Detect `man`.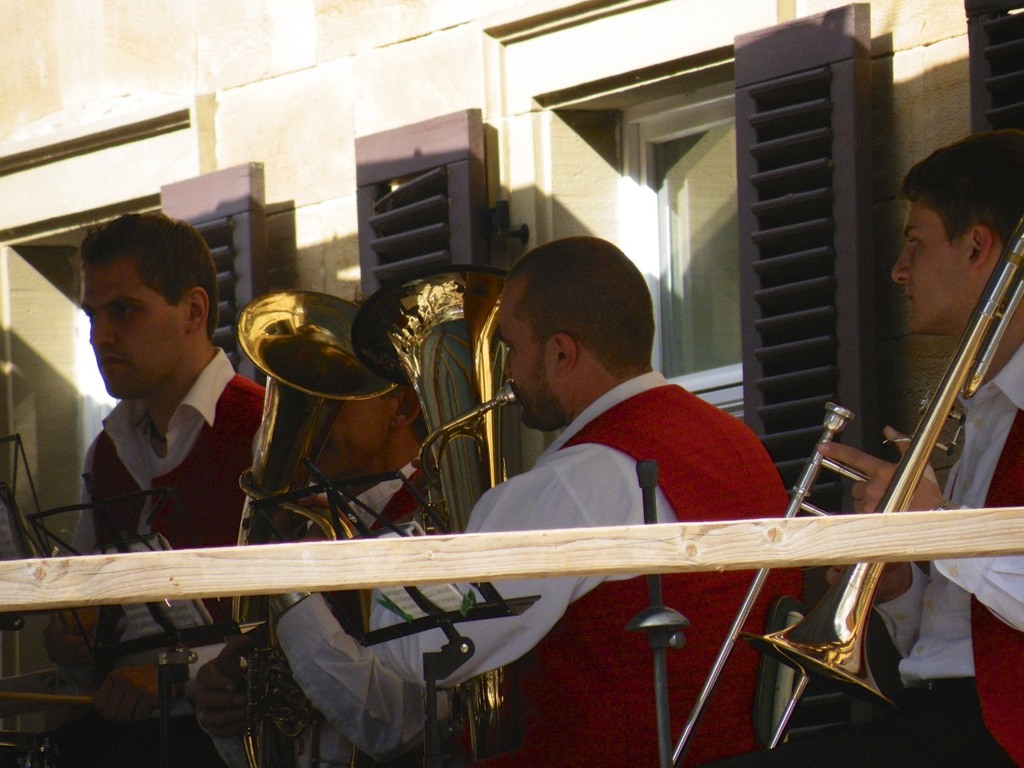
Detected at pyautogui.locateOnScreen(186, 380, 452, 767).
